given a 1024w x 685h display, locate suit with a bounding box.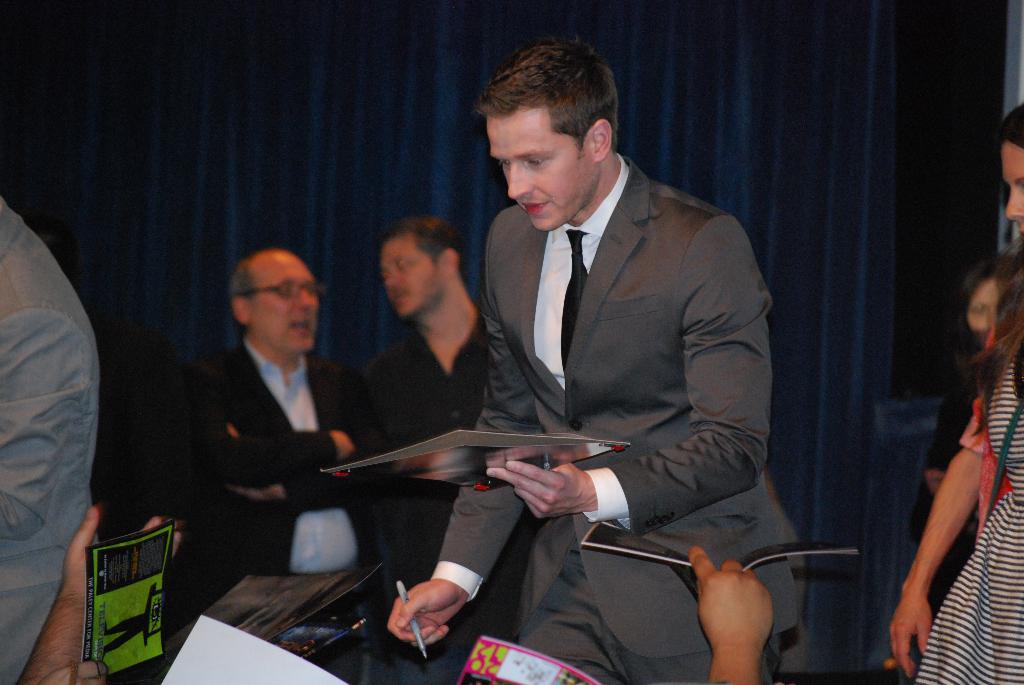
Located: {"x1": 378, "y1": 105, "x2": 788, "y2": 646}.
